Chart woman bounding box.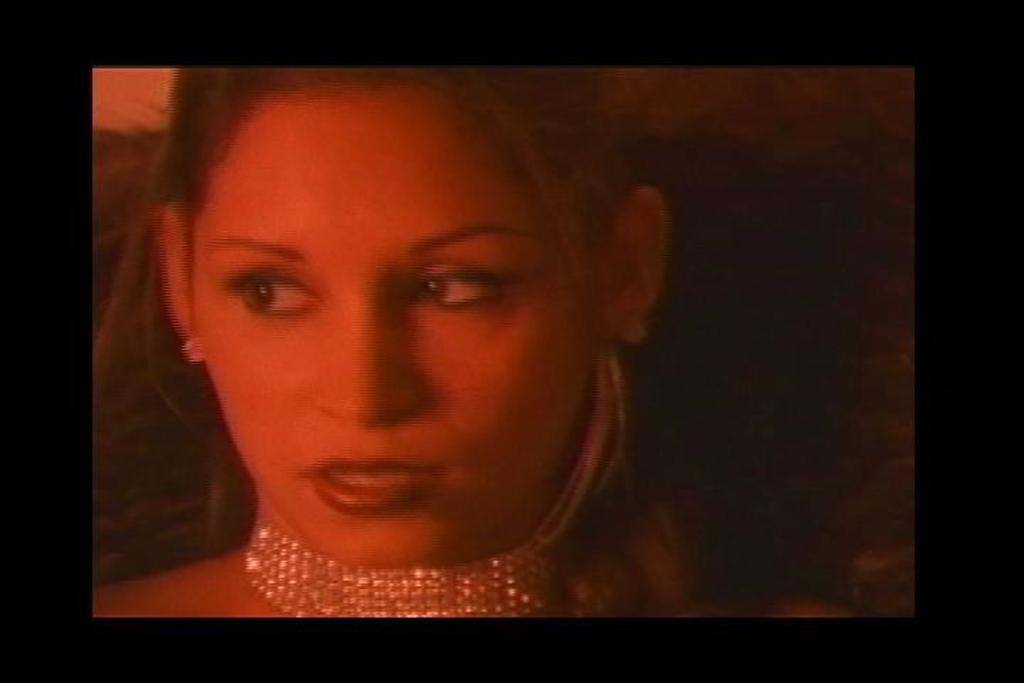
Charted: [85, 55, 747, 600].
